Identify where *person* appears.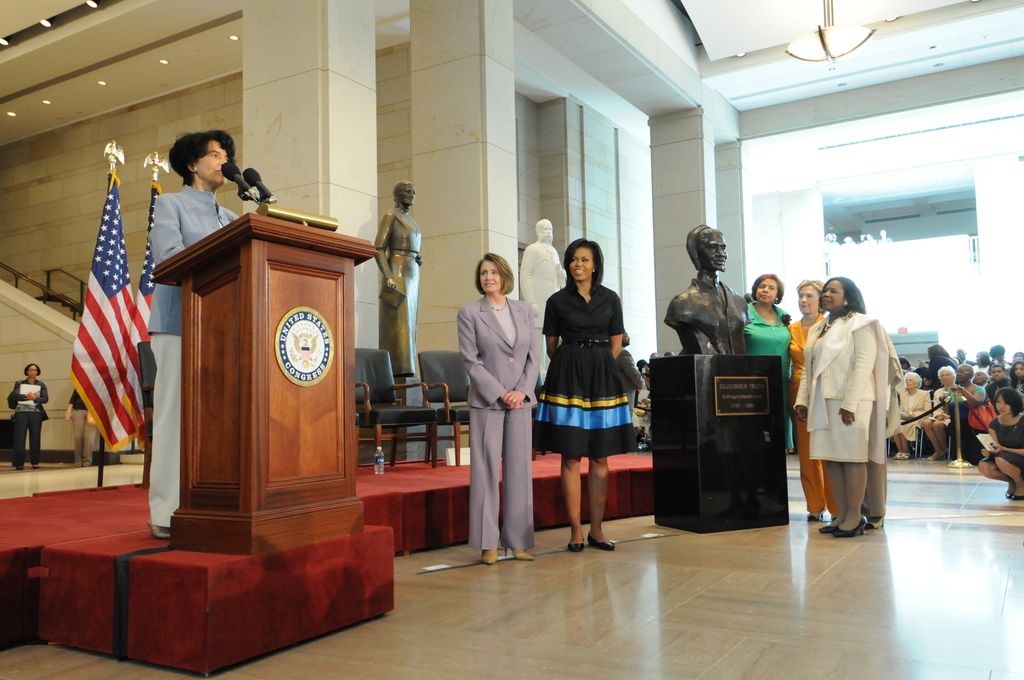
Appears at (left=660, top=222, right=745, bottom=359).
